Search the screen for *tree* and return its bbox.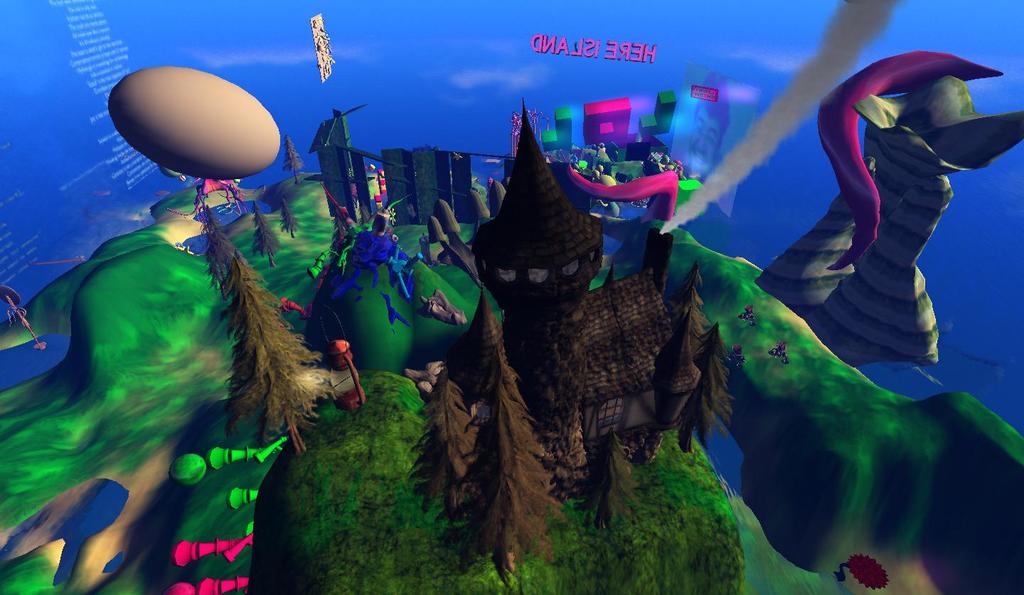
Found: 208, 205, 338, 456.
